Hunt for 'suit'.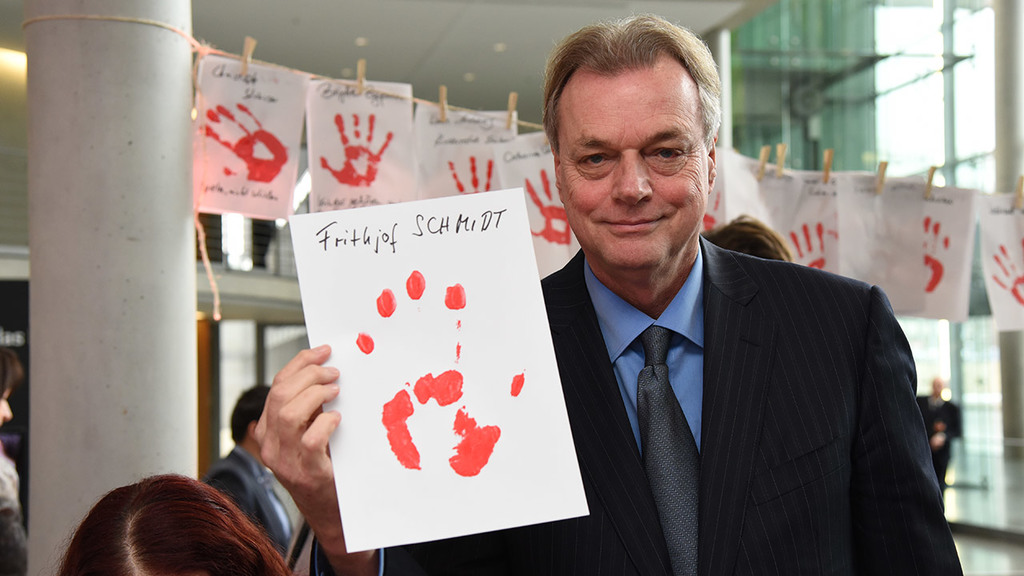
Hunted down at pyautogui.locateOnScreen(394, 120, 933, 552).
